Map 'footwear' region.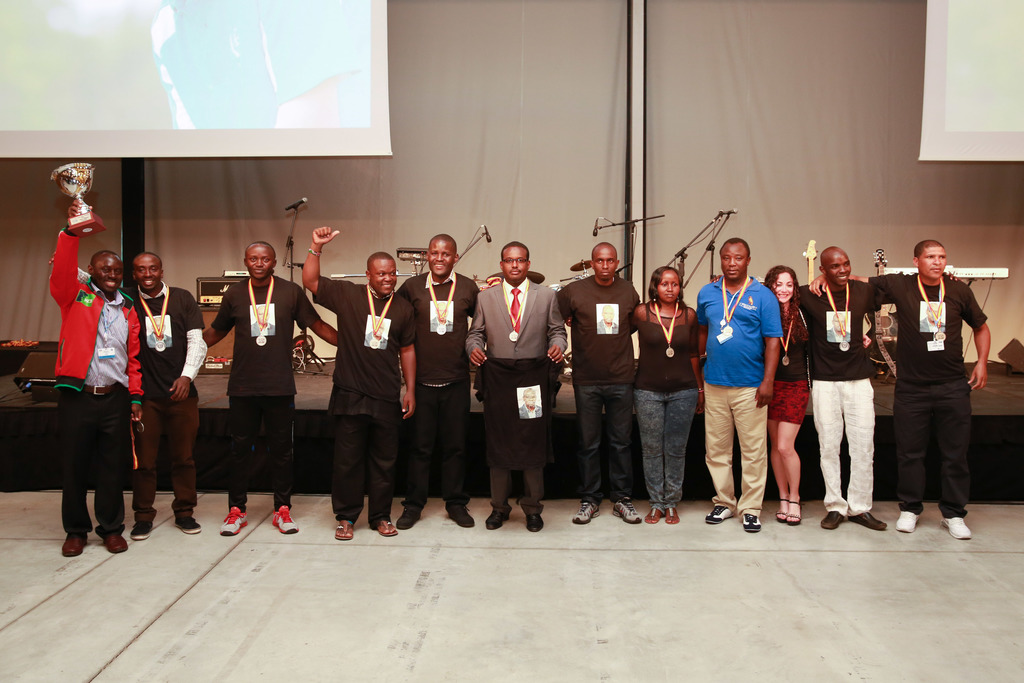
Mapped to <box>486,509,508,529</box>.
